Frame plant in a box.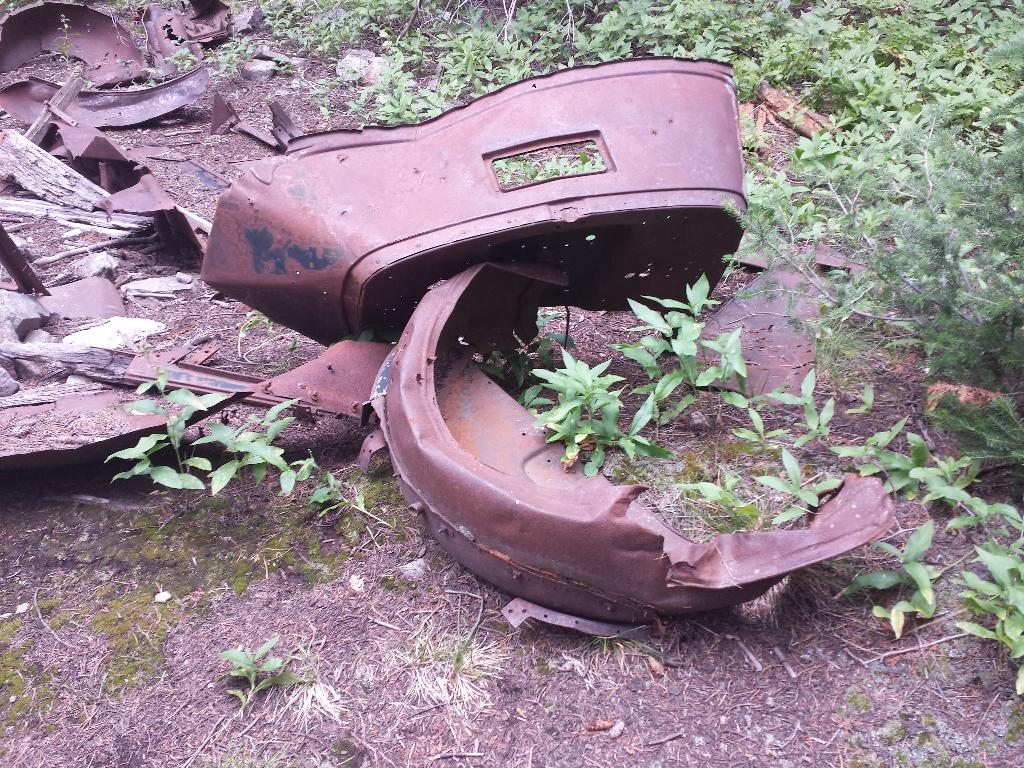
[485, 344, 522, 394].
